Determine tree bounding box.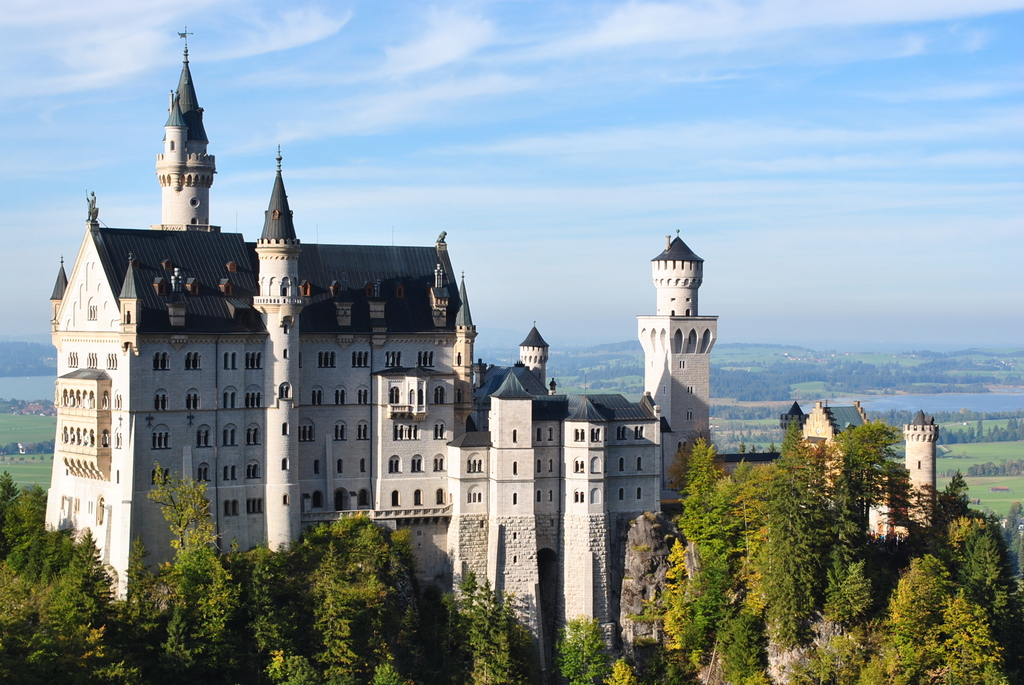
Determined: <region>555, 623, 609, 681</region>.
